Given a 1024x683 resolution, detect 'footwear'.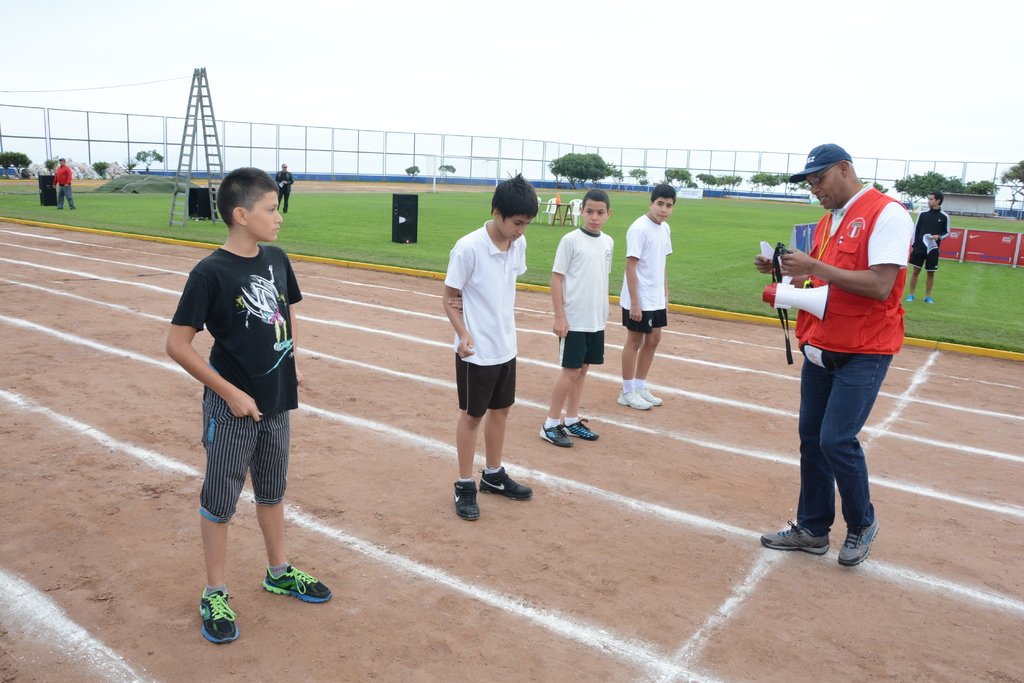
836,515,883,565.
